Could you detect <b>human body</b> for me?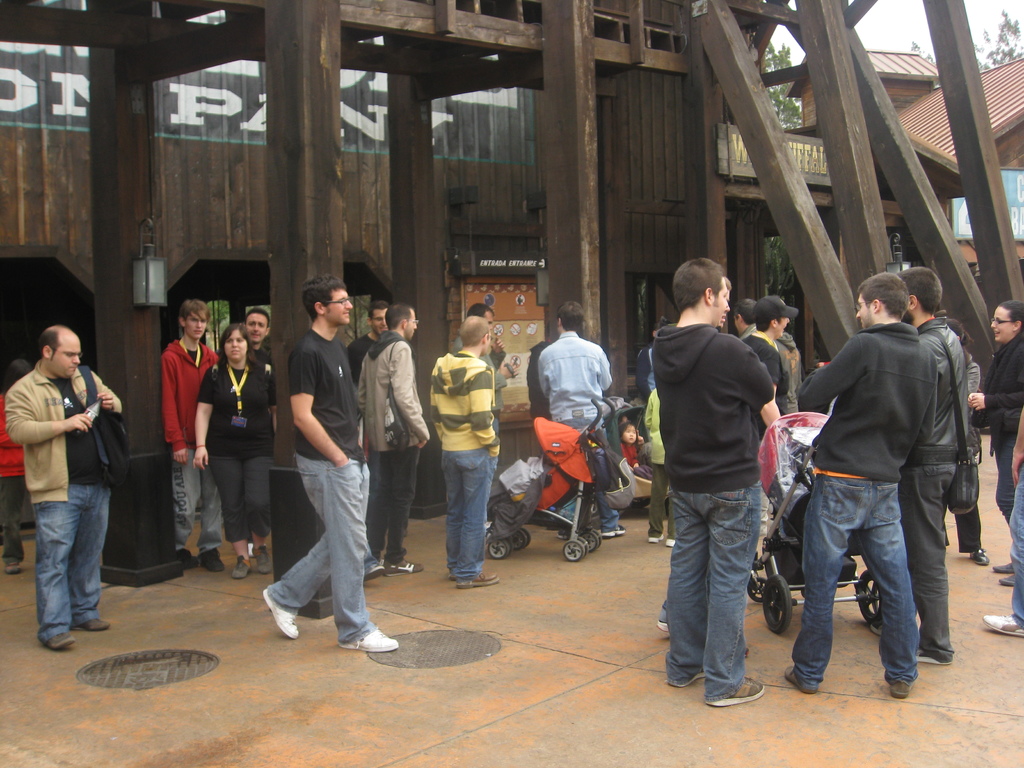
Detection result: 982/424/1023/639.
